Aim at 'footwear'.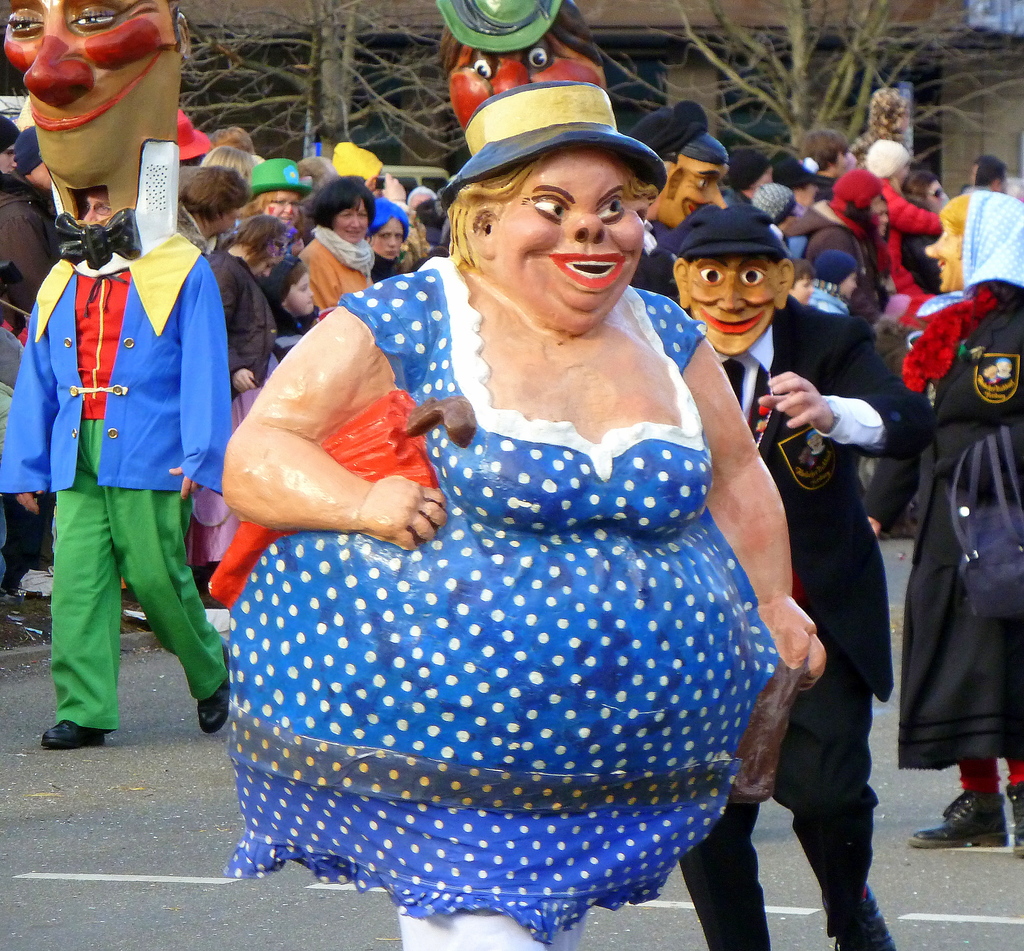
Aimed at bbox=(906, 790, 1007, 856).
